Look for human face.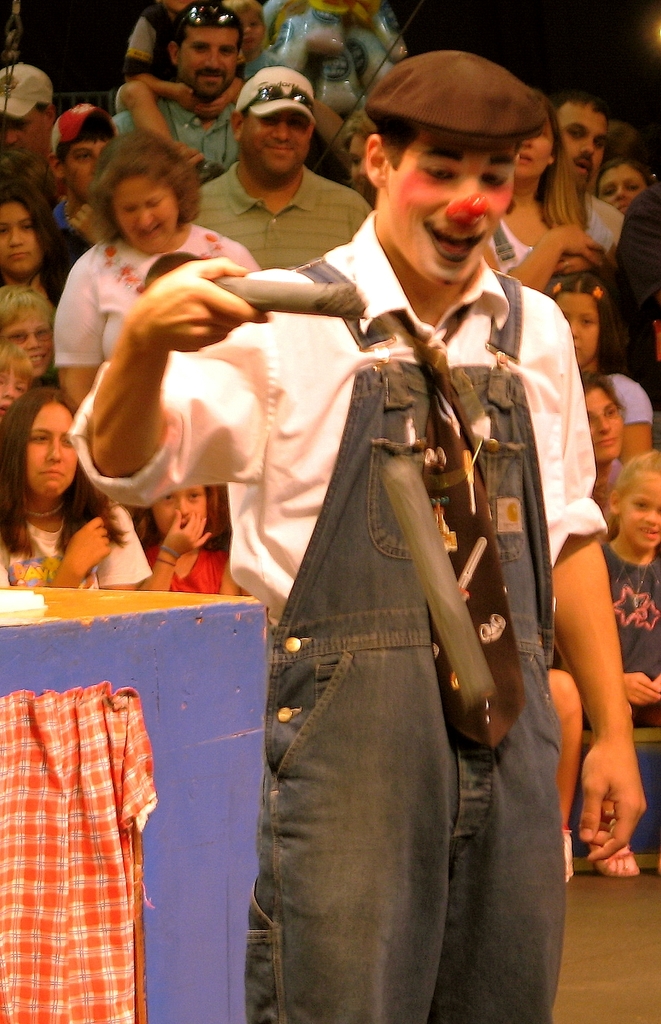
Found: (0, 108, 44, 161).
